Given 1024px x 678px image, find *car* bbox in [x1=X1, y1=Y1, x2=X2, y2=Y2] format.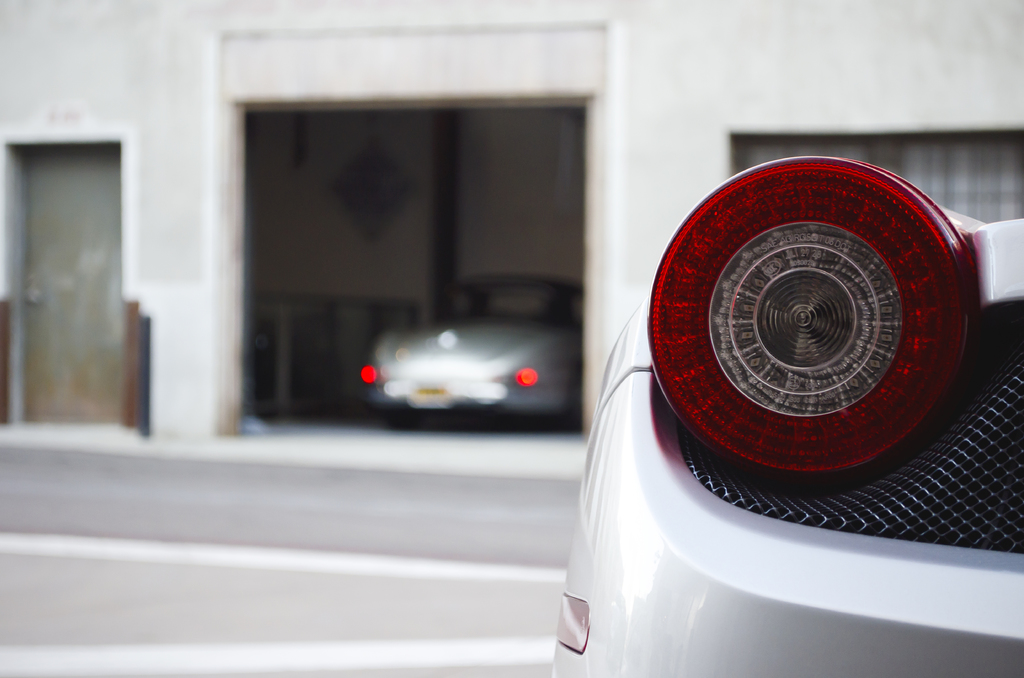
[x1=344, y1=305, x2=579, y2=435].
